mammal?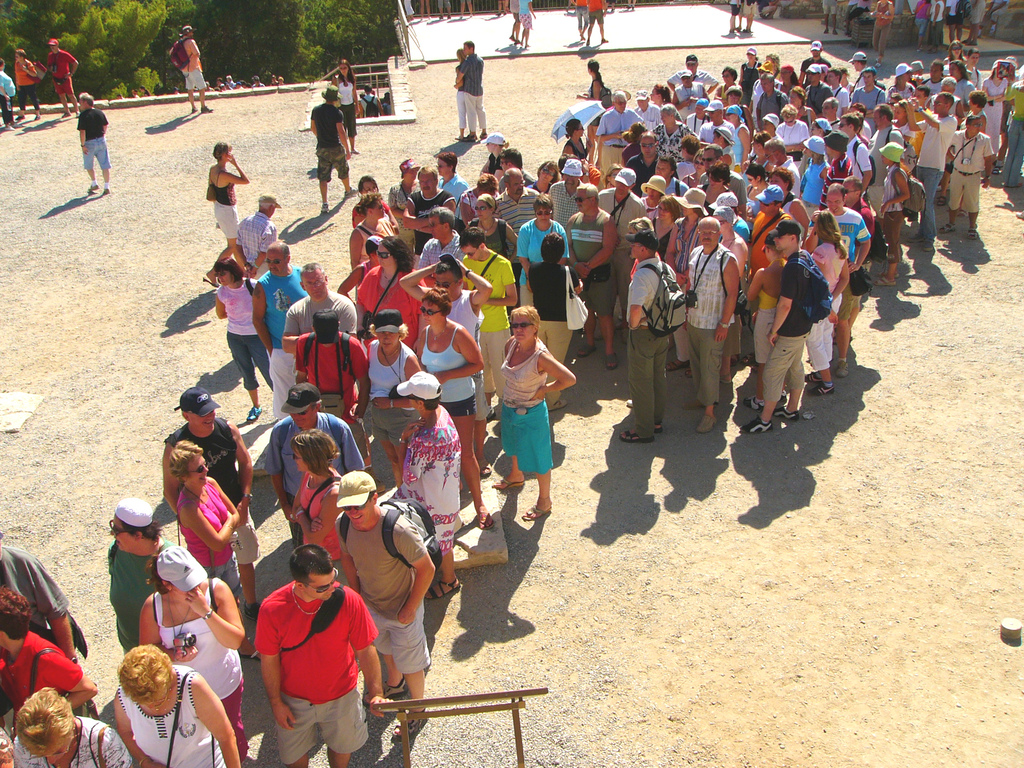
bbox=(459, 0, 476, 19)
